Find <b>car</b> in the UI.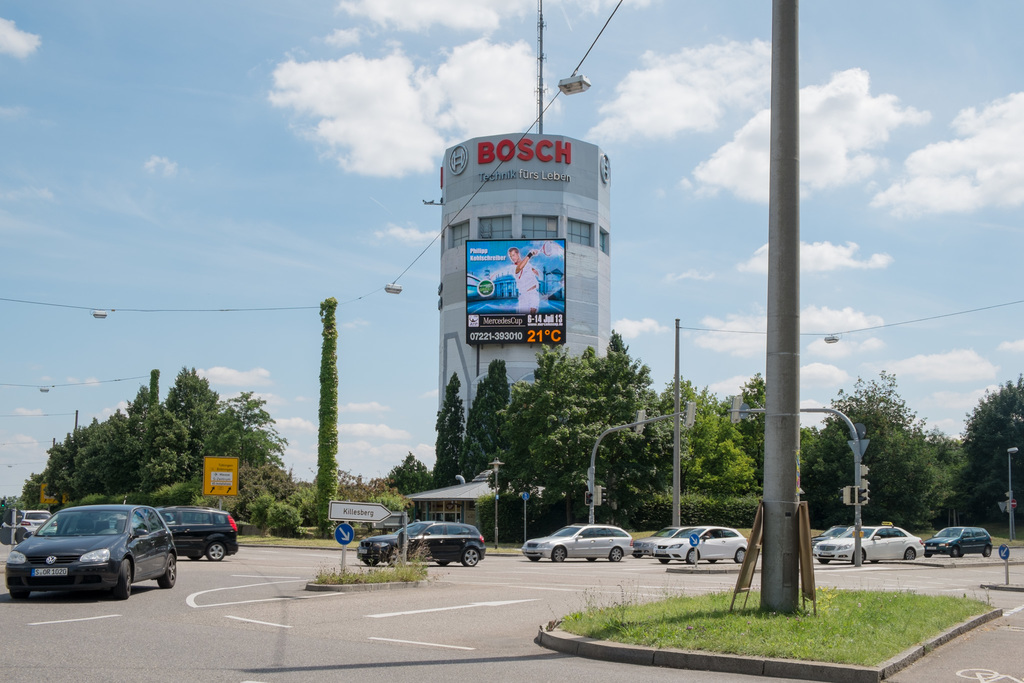
UI element at crop(117, 506, 241, 559).
